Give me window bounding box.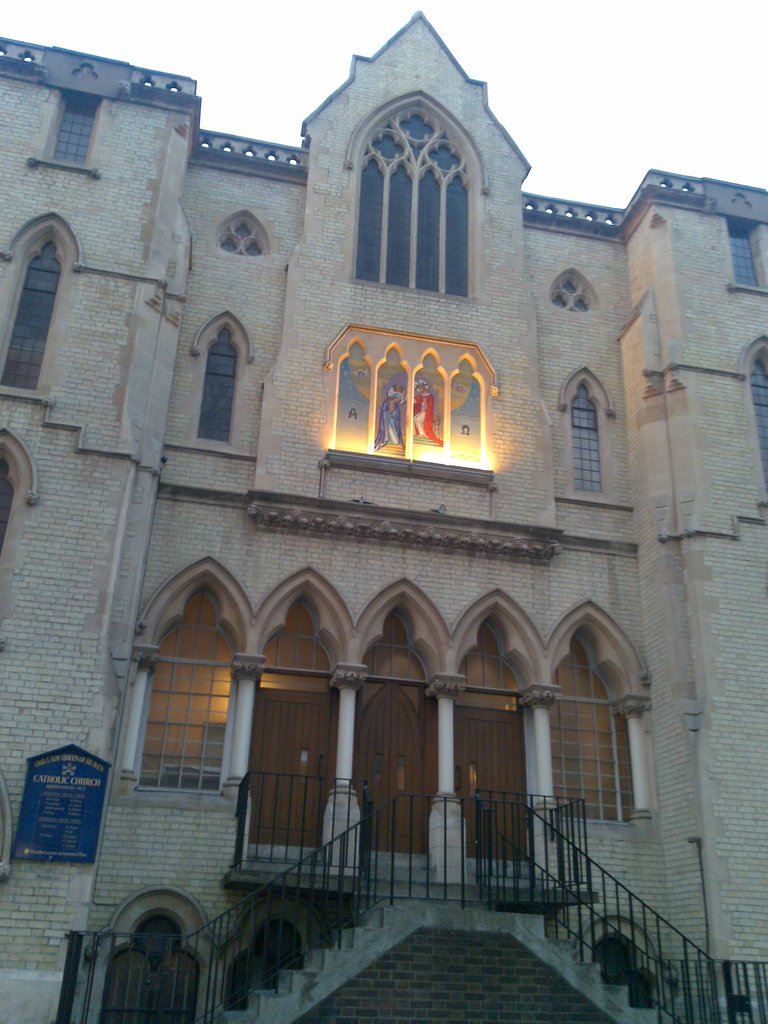
crop(343, 578, 434, 881).
